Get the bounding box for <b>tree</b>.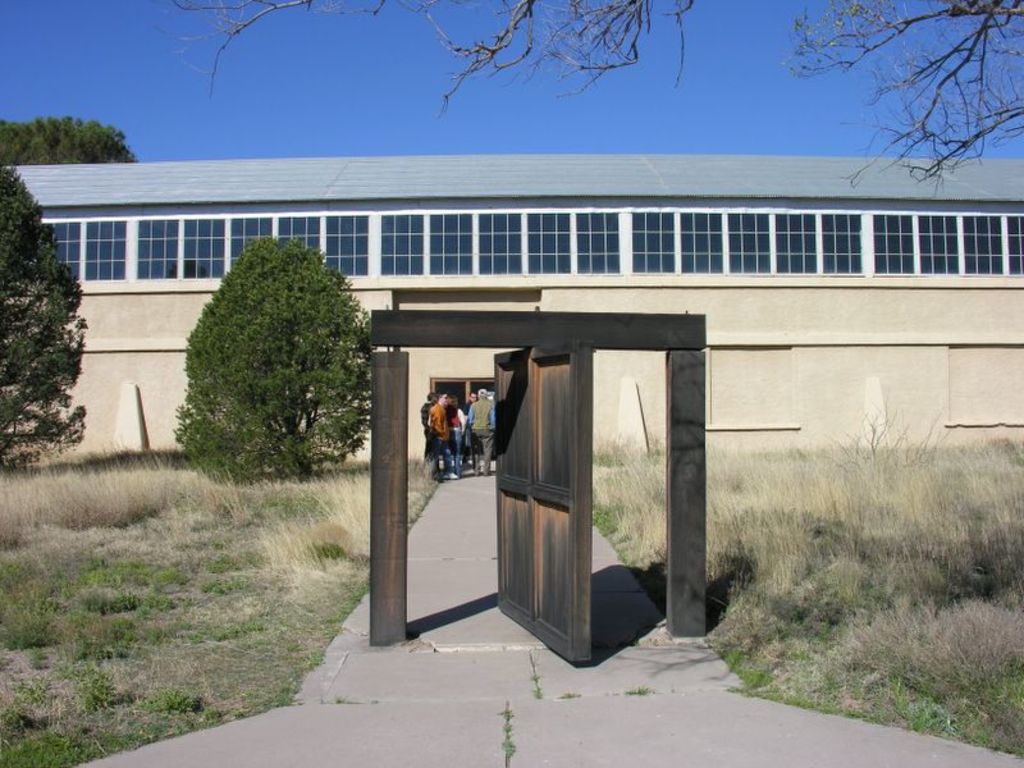
locate(0, 113, 143, 164).
